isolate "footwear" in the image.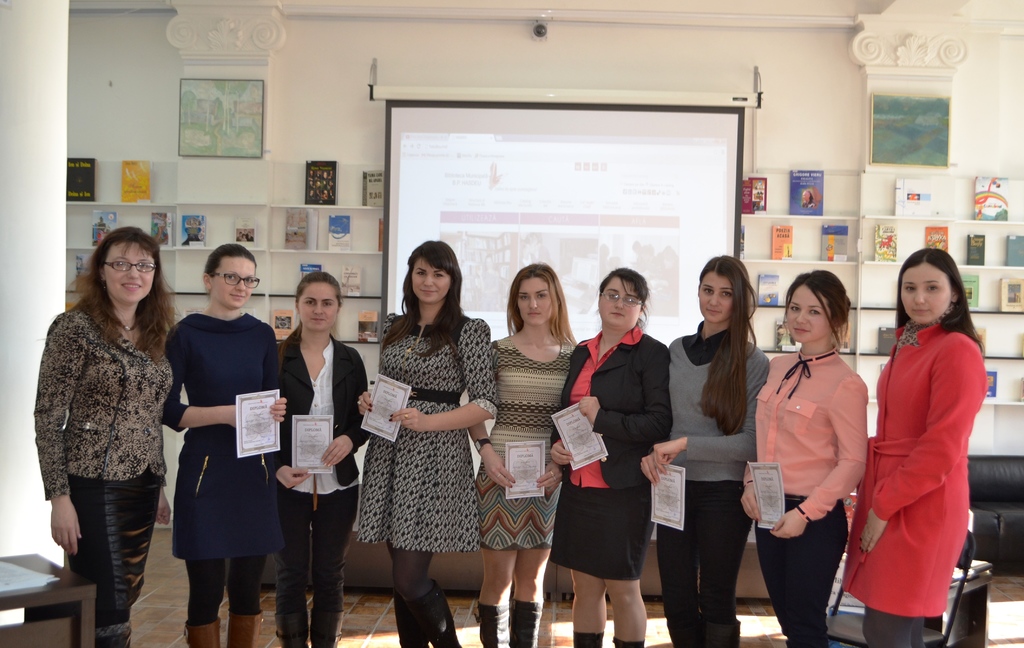
Isolated region: locate(422, 574, 463, 647).
